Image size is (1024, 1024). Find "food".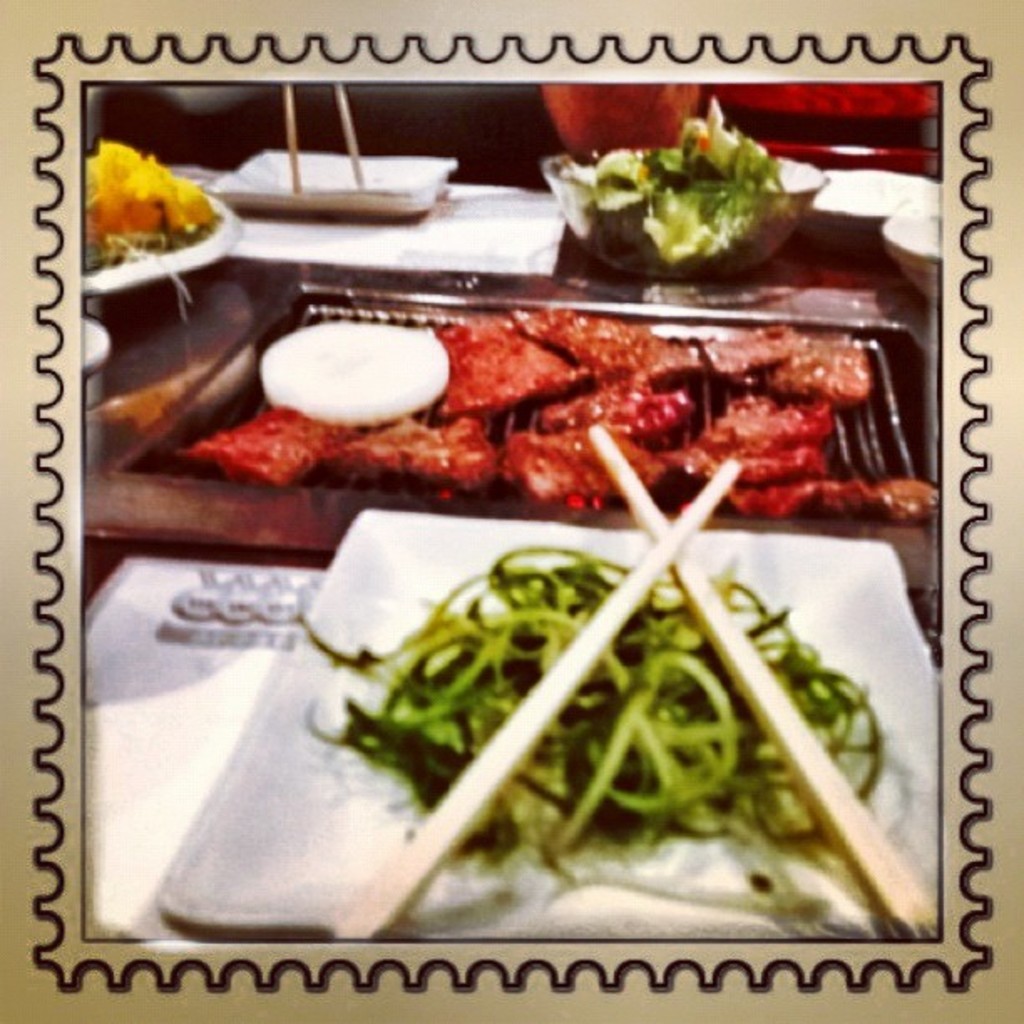
(181, 407, 356, 490).
